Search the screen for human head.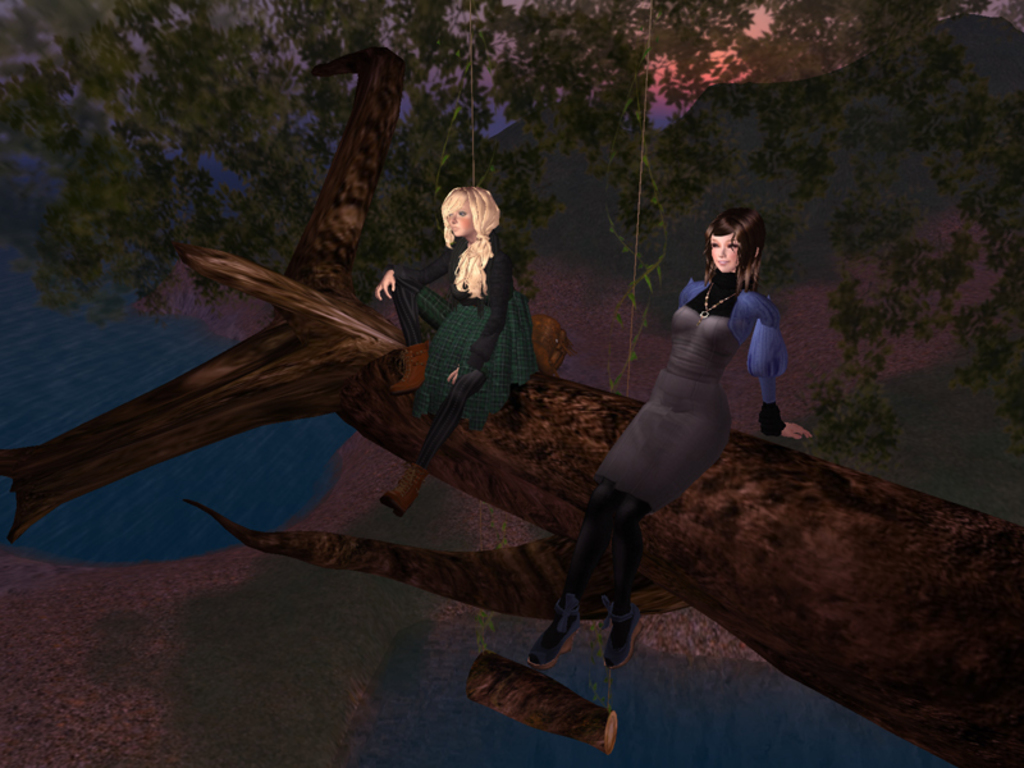
Found at 435 184 504 241.
